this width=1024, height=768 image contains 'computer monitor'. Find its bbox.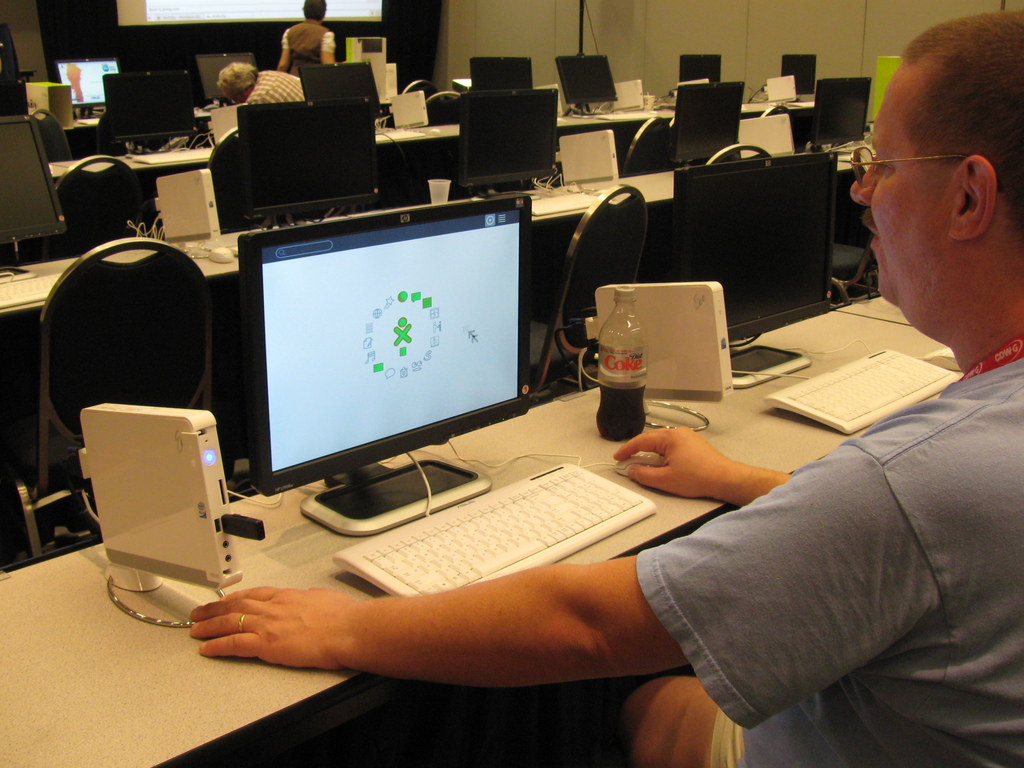
bbox=[207, 191, 525, 527].
